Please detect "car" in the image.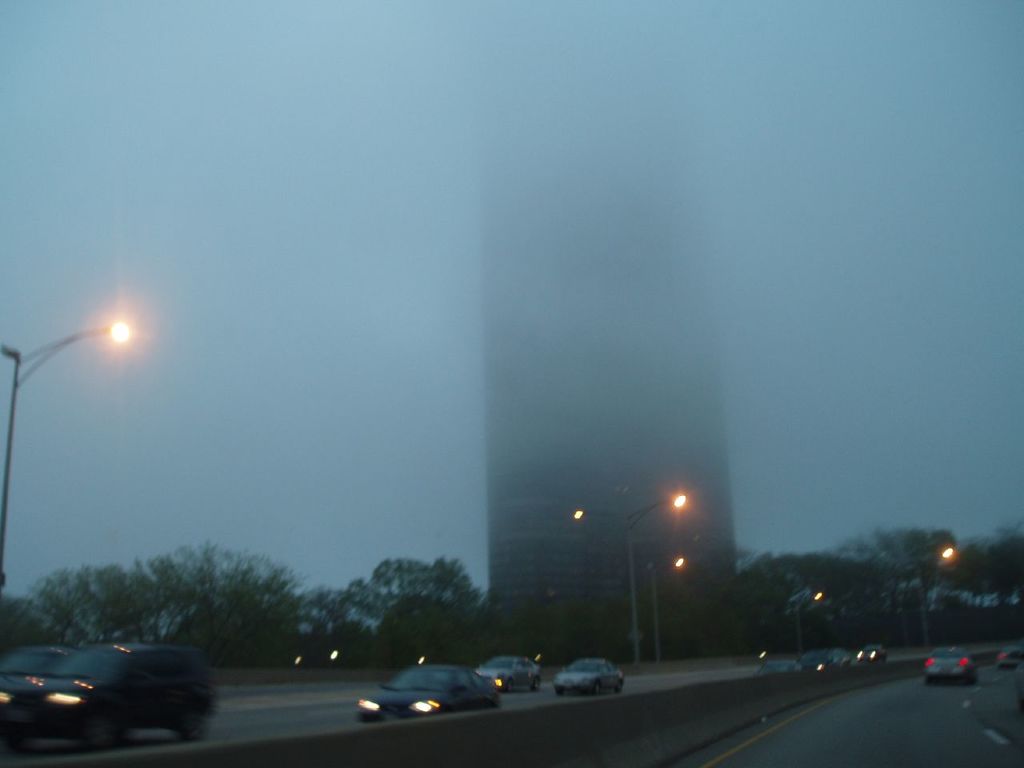
box(865, 645, 887, 662).
